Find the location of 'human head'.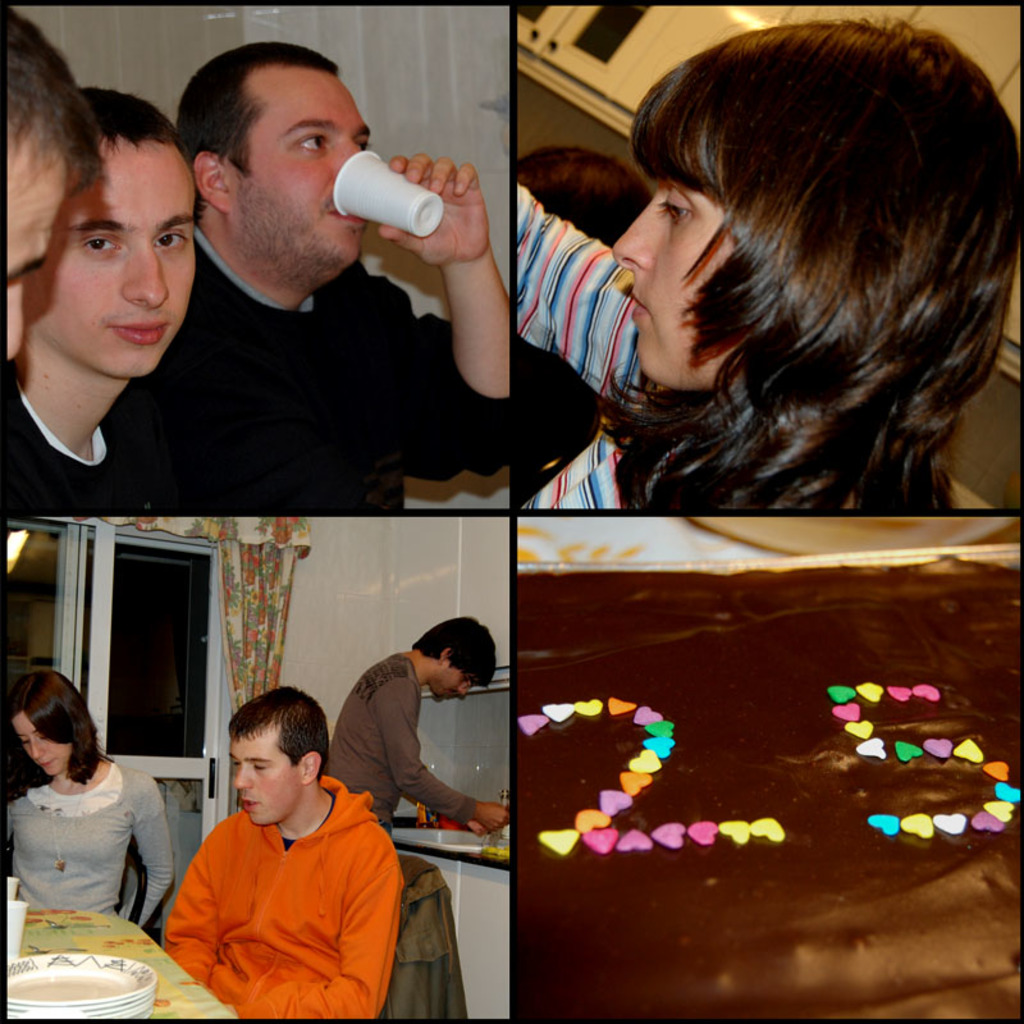
Location: 517:138:648:242.
